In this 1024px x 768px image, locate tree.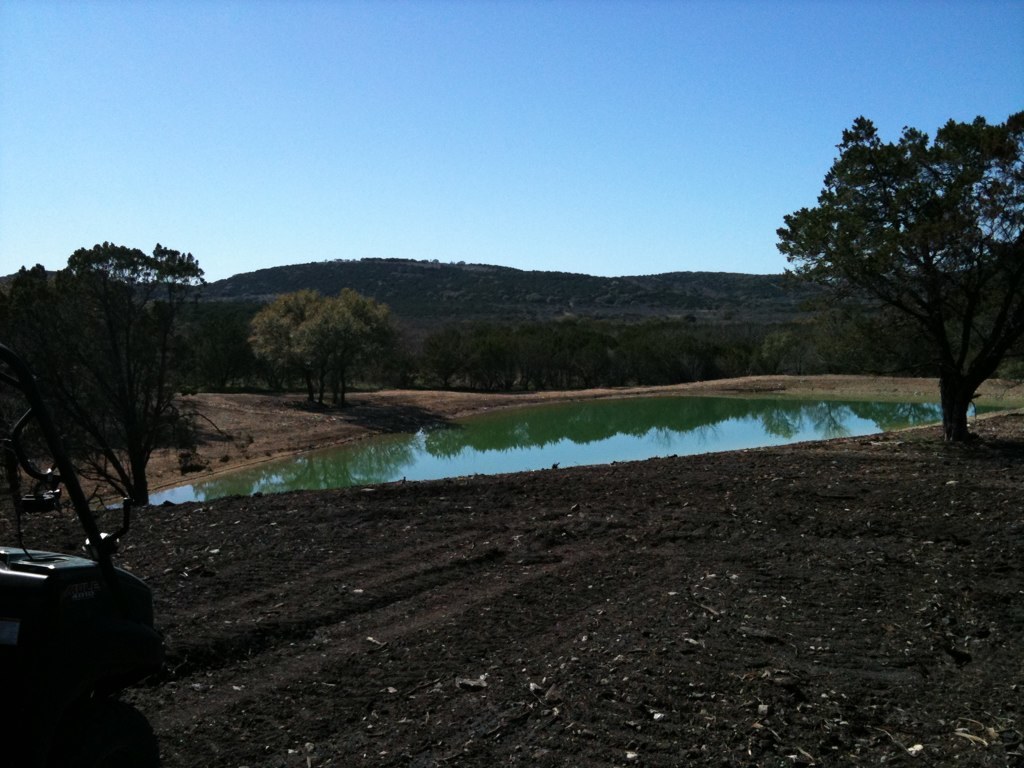
Bounding box: crop(79, 292, 182, 511).
